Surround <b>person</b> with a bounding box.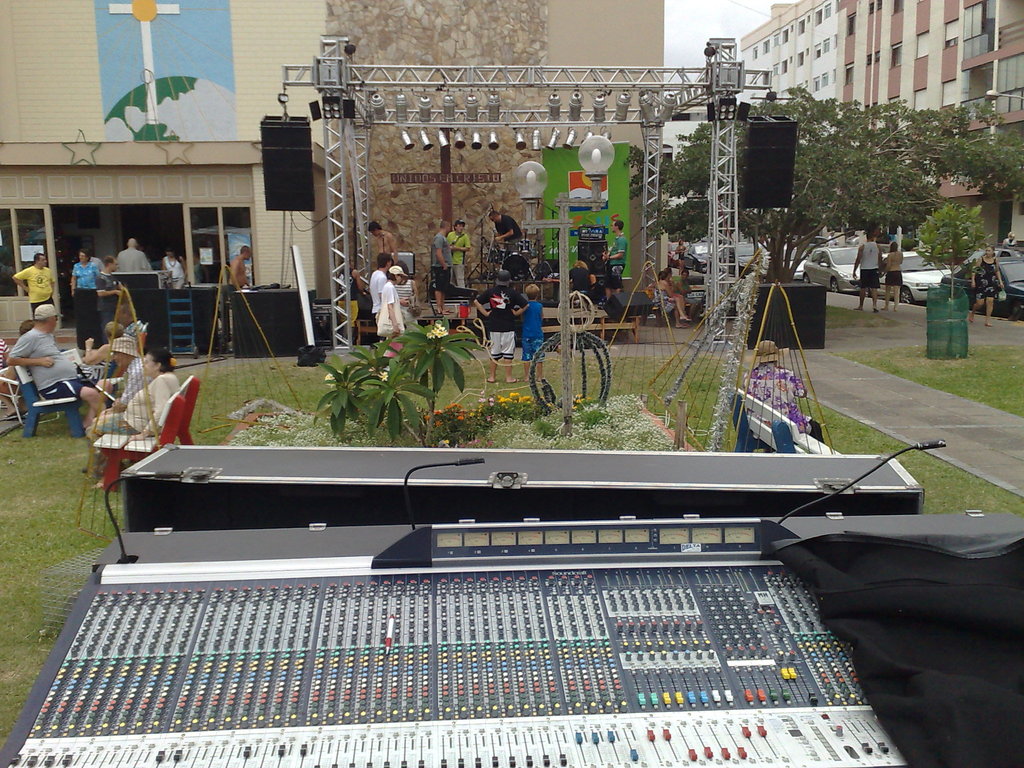
<box>428,219,454,316</box>.
